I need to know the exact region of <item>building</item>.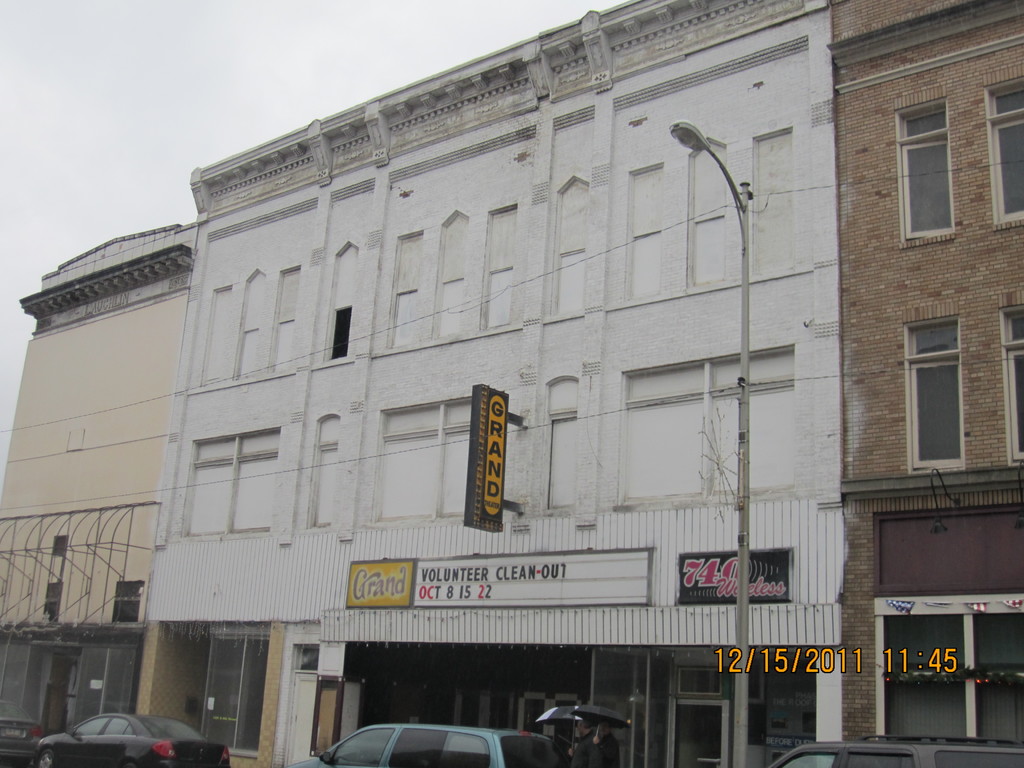
Region: region(0, 220, 198, 732).
